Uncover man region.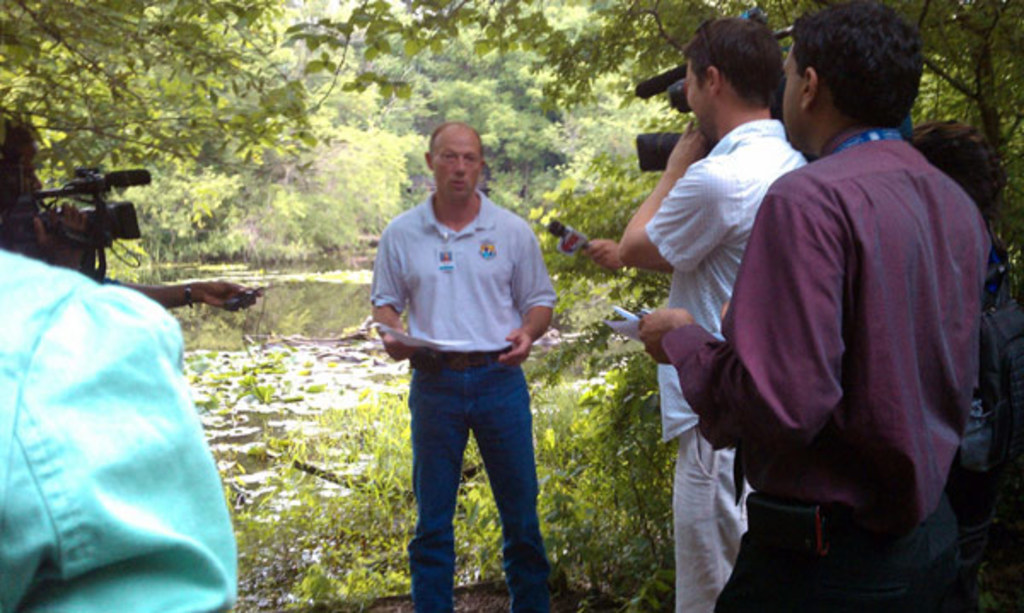
Uncovered: {"left": 0, "top": 208, "right": 242, "bottom": 606}.
